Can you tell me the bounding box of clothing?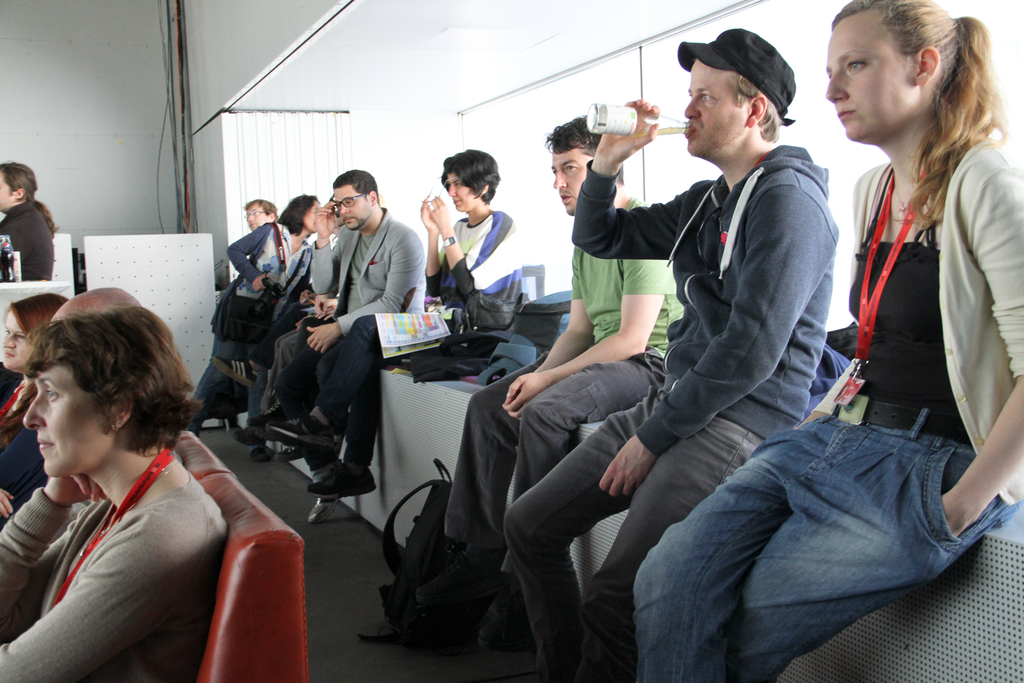
{"left": 259, "top": 238, "right": 336, "bottom": 419}.
